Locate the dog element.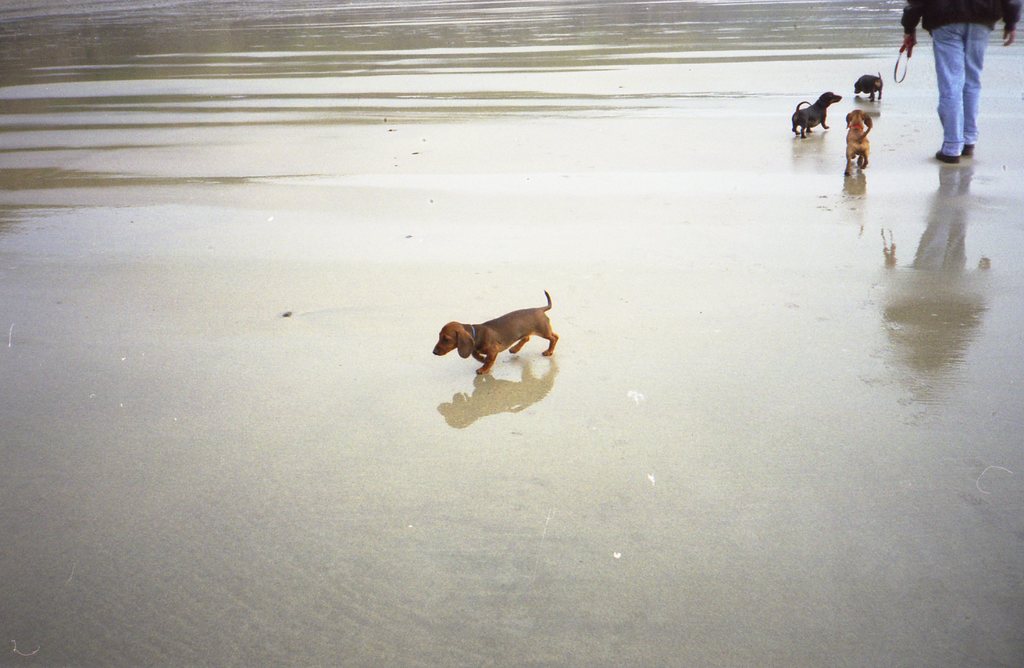
Element bbox: box(794, 90, 840, 136).
